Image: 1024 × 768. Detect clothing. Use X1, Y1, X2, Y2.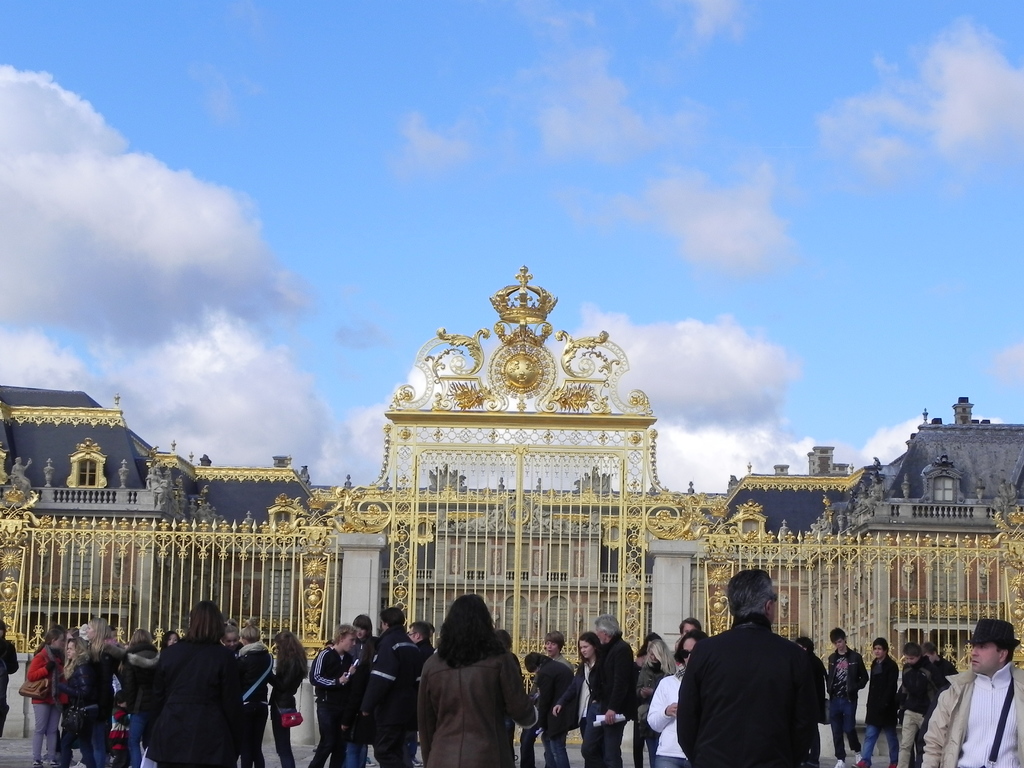
651, 663, 680, 767.
